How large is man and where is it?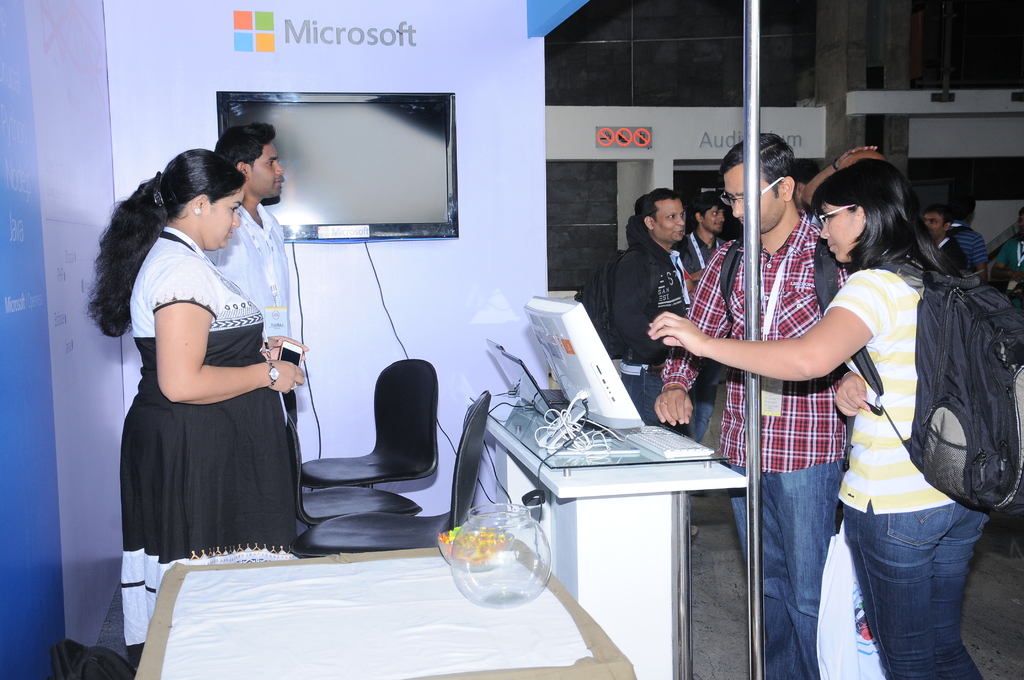
Bounding box: pyautogui.locateOnScreen(921, 205, 970, 270).
